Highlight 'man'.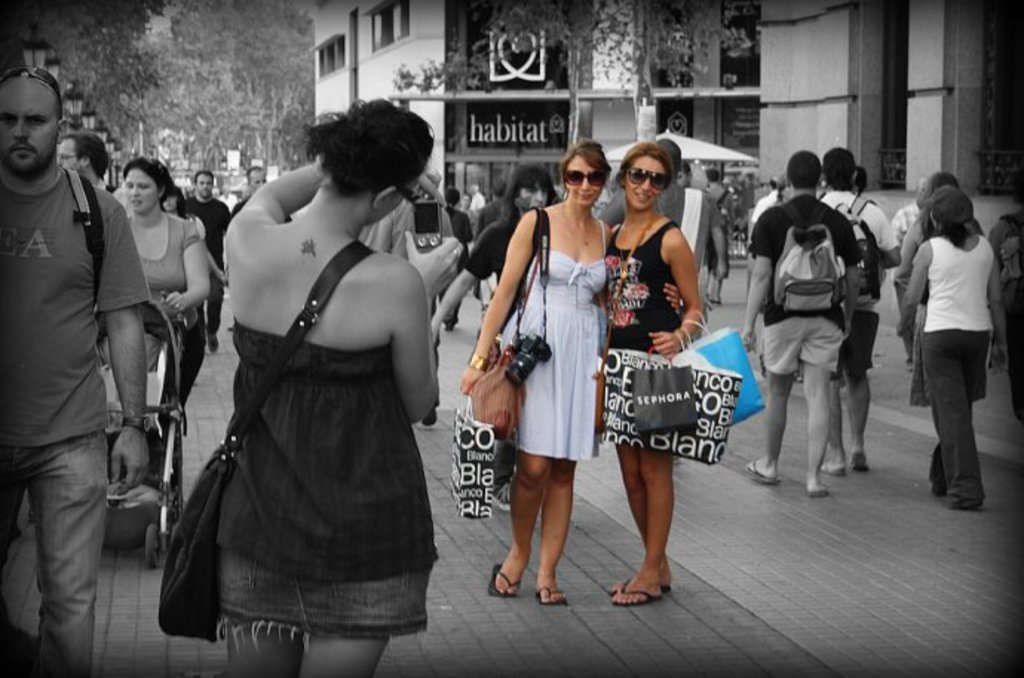
Highlighted region: l=732, t=144, r=852, b=496.
